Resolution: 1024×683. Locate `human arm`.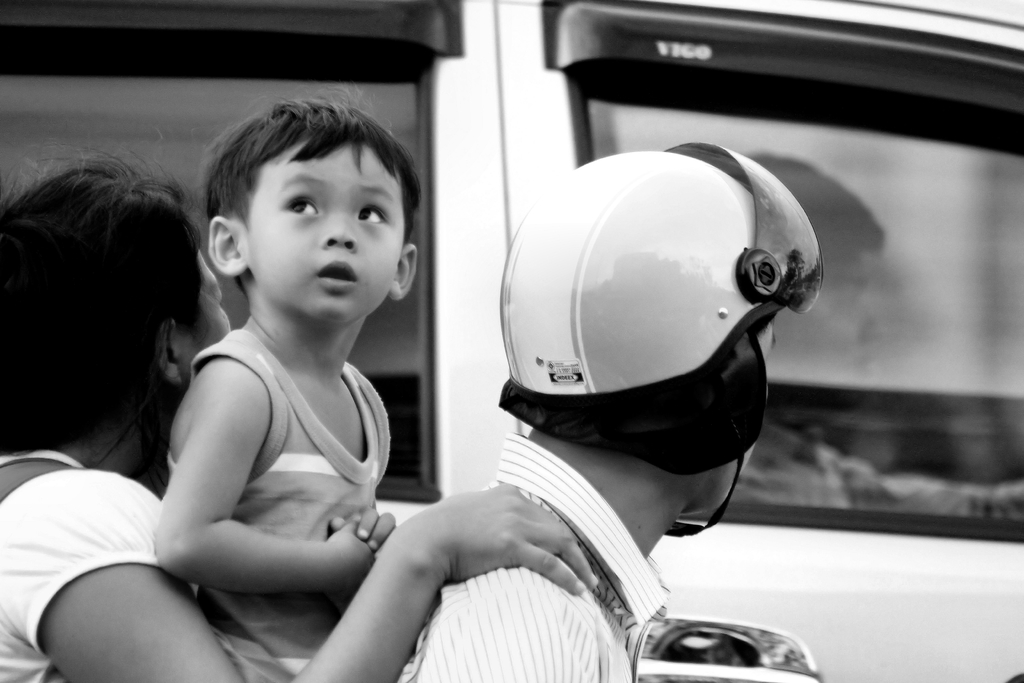
{"left": 330, "top": 507, "right": 401, "bottom": 554}.
